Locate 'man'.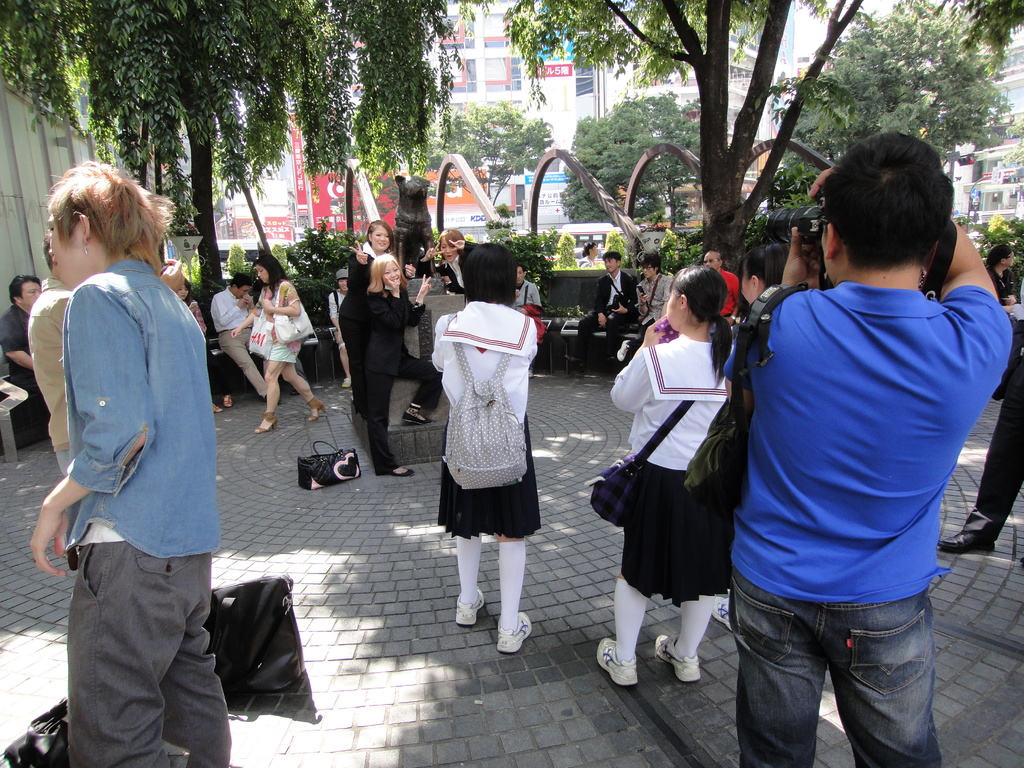
Bounding box: bbox(938, 318, 1023, 554).
